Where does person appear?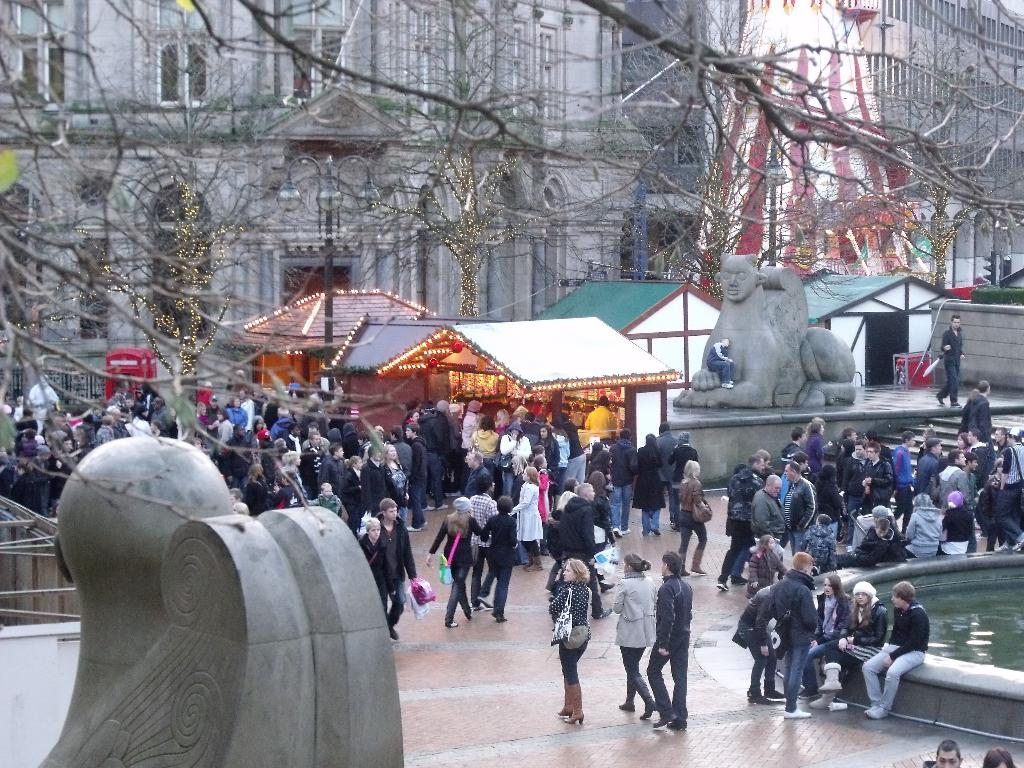
Appears at region(929, 314, 968, 403).
